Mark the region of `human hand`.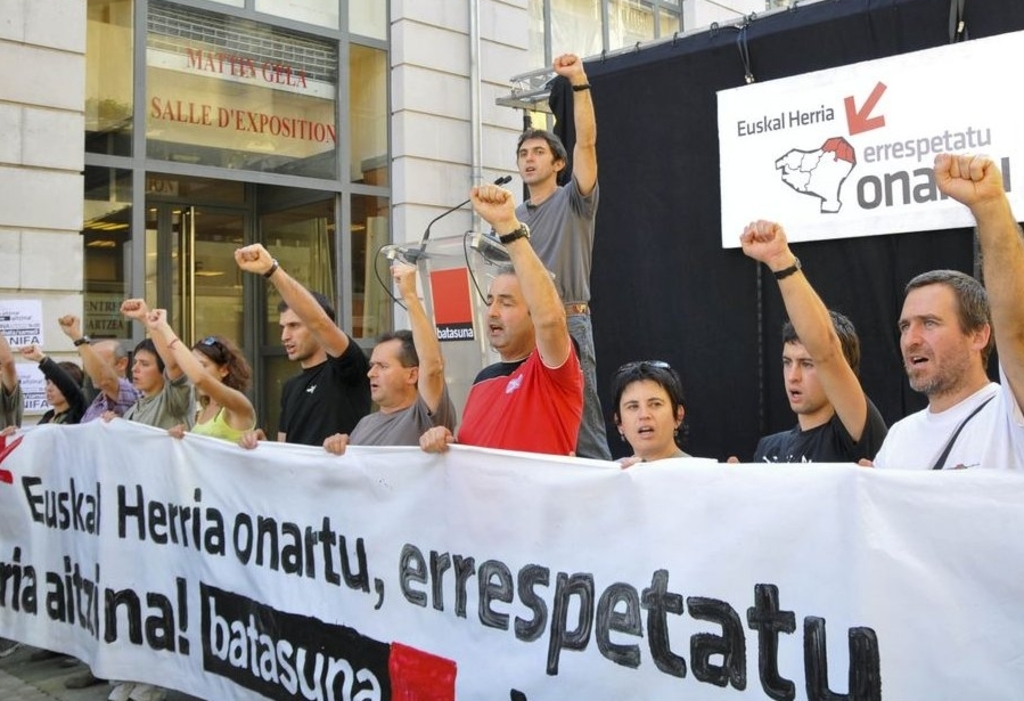
Region: 17,340,42,362.
